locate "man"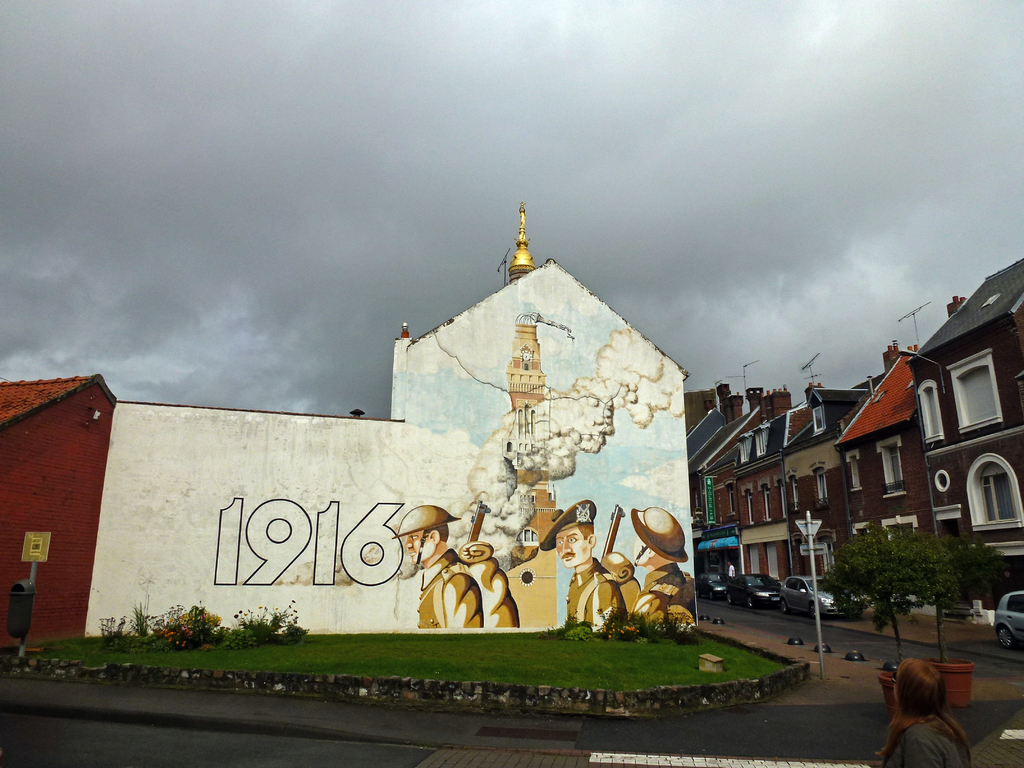
select_region(542, 497, 636, 630)
